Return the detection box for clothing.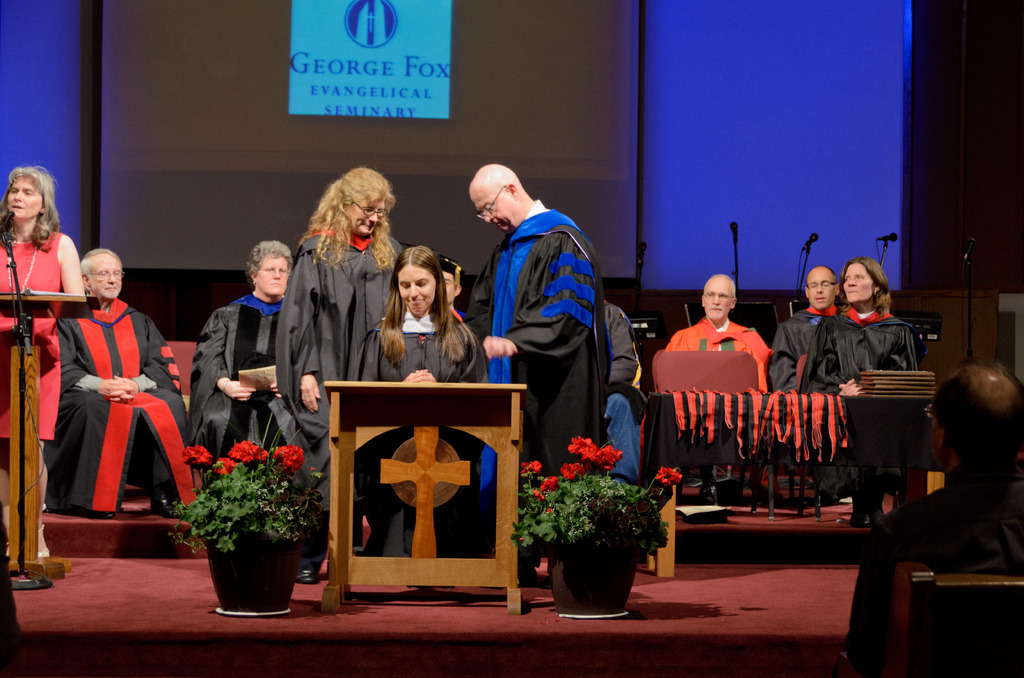
bbox(600, 302, 646, 415).
